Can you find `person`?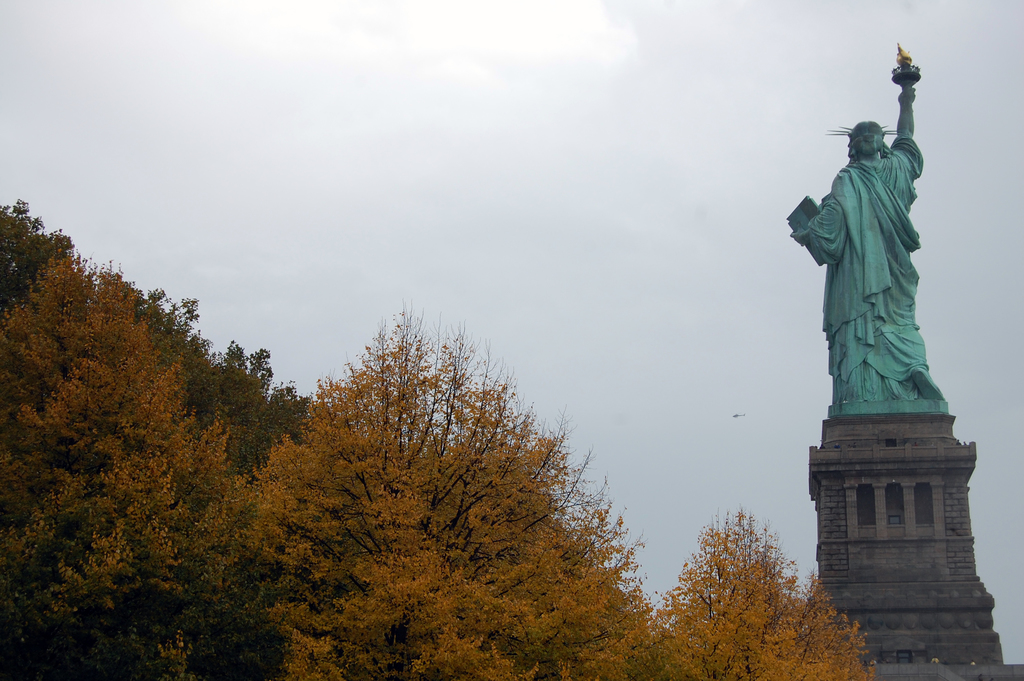
Yes, bounding box: pyautogui.locateOnScreen(792, 78, 948, 413).
